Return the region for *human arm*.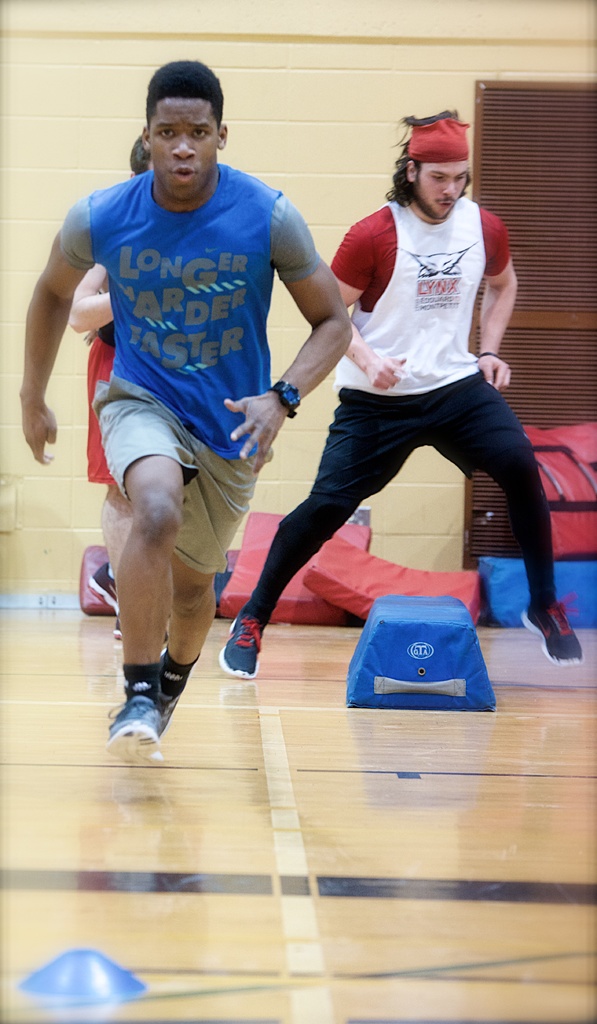
BBox(319, 199, 400, 393).
